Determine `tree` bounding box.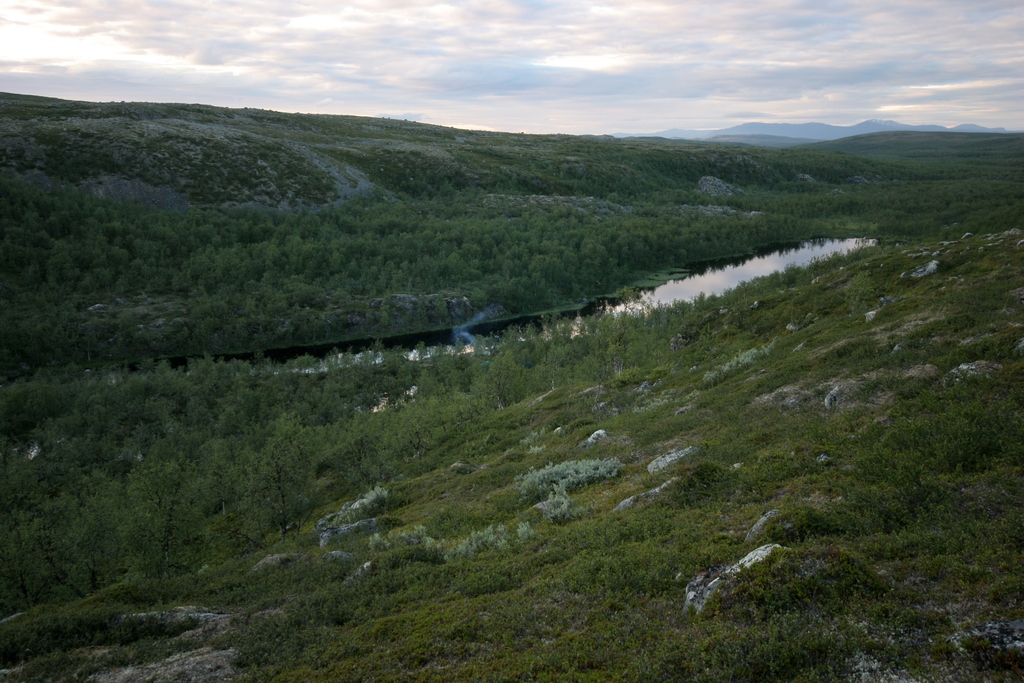
Determined: l=229, t=412, r=324, b=539.
